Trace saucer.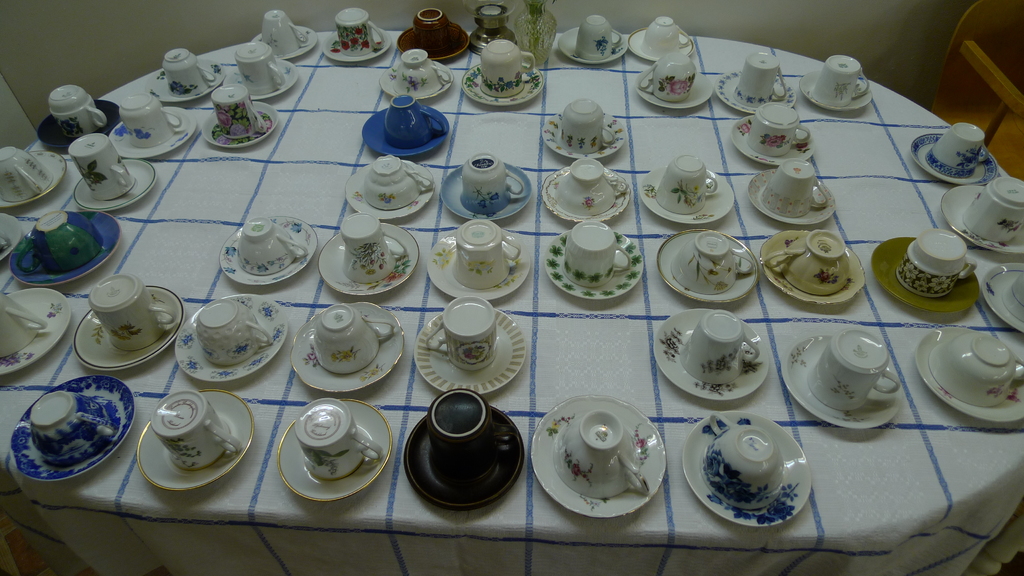
Traced to <bbox>107, 104, 201, 158</bbox>.
